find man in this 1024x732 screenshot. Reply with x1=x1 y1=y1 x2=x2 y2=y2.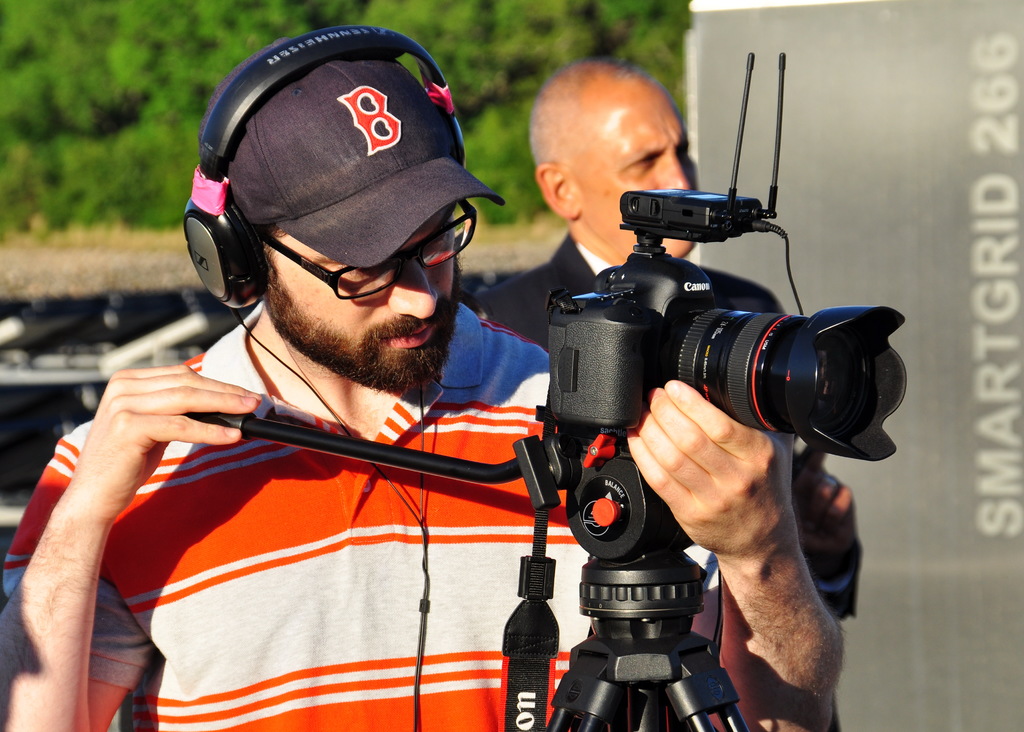
x1=473 y1=54 x2=784 y2=336.
